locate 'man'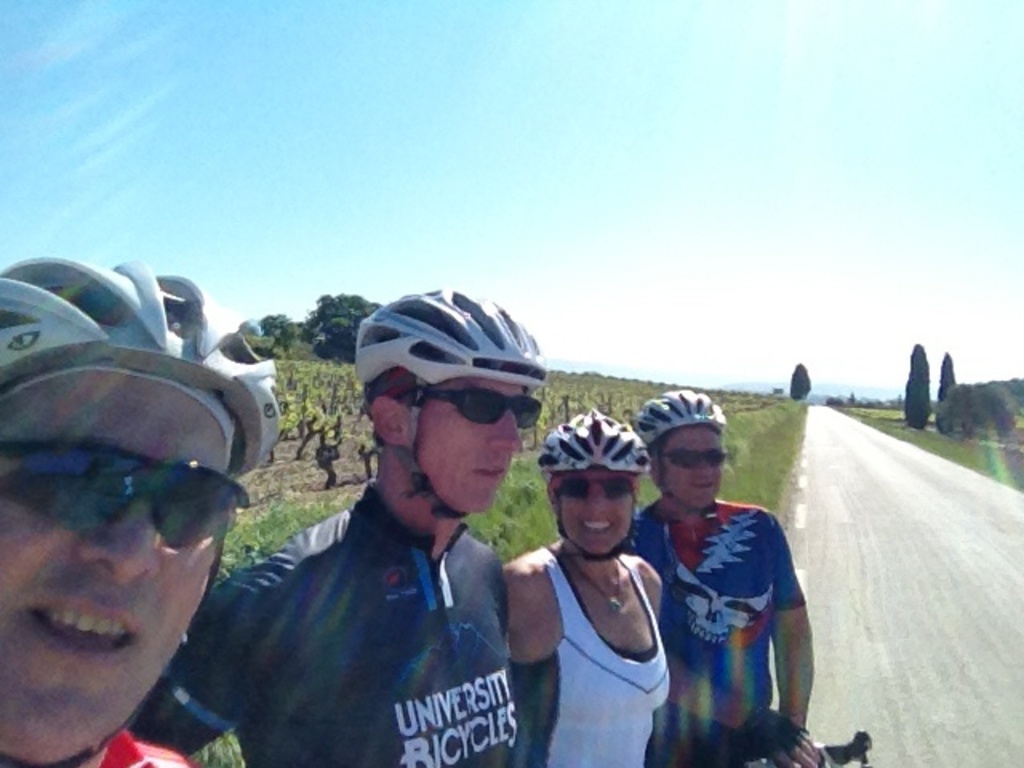
rect(632, 416, 818, 762)
